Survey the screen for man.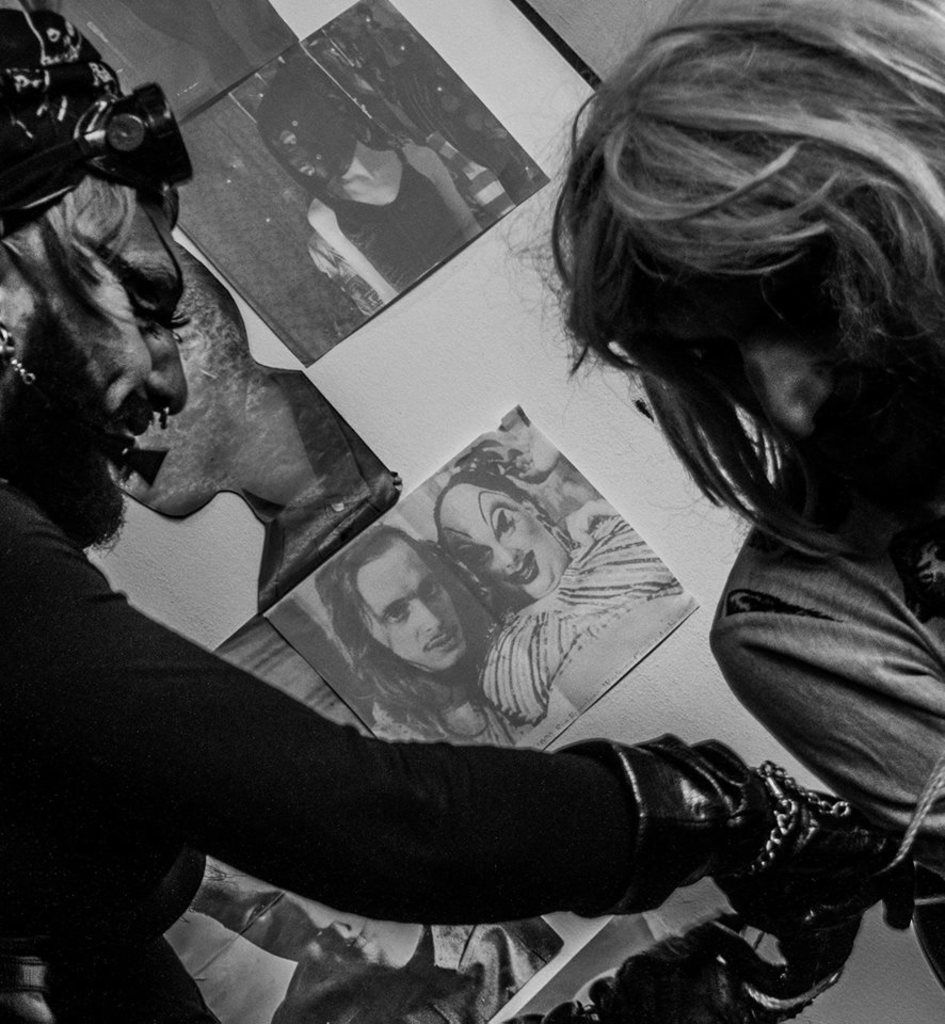
Survey found: crop(0, 0, 914, 1023).
